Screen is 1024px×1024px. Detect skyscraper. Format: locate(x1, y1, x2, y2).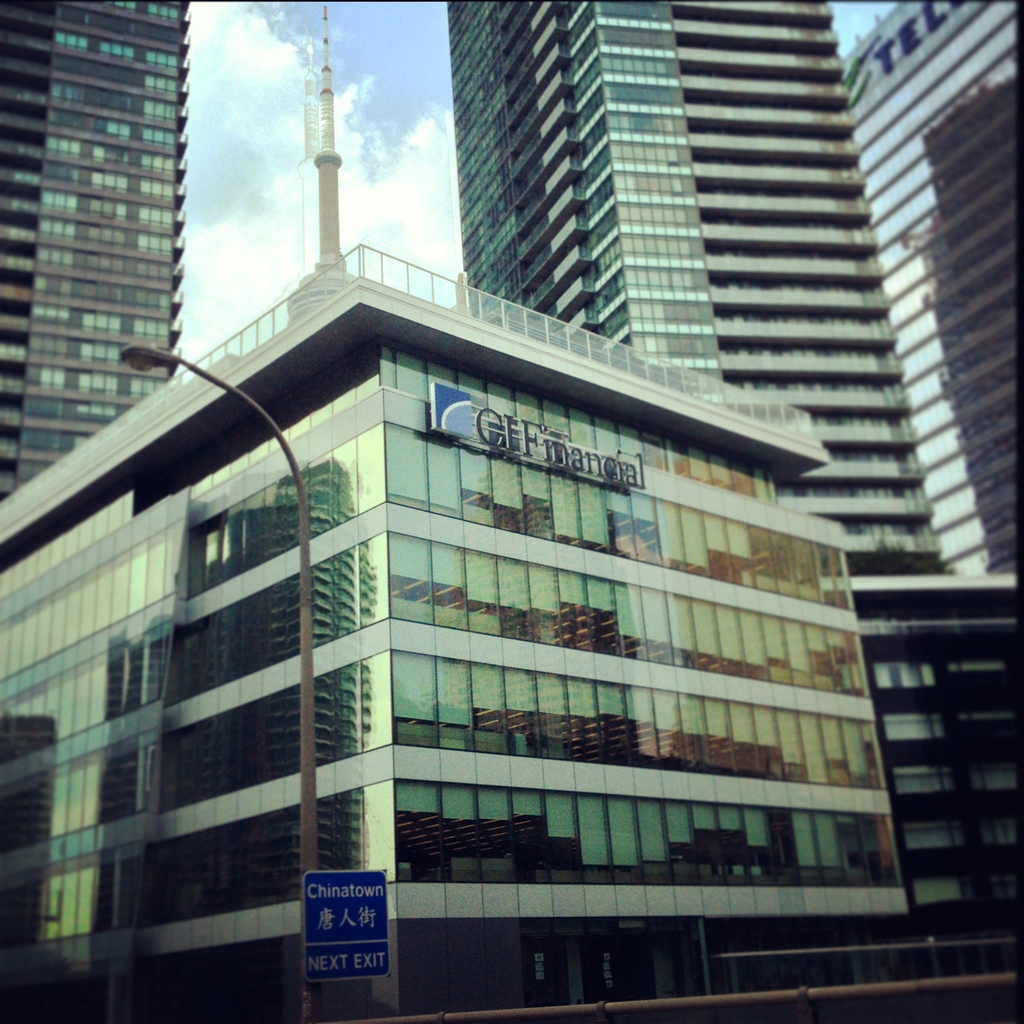
locate(14, 17, 214, 462).
